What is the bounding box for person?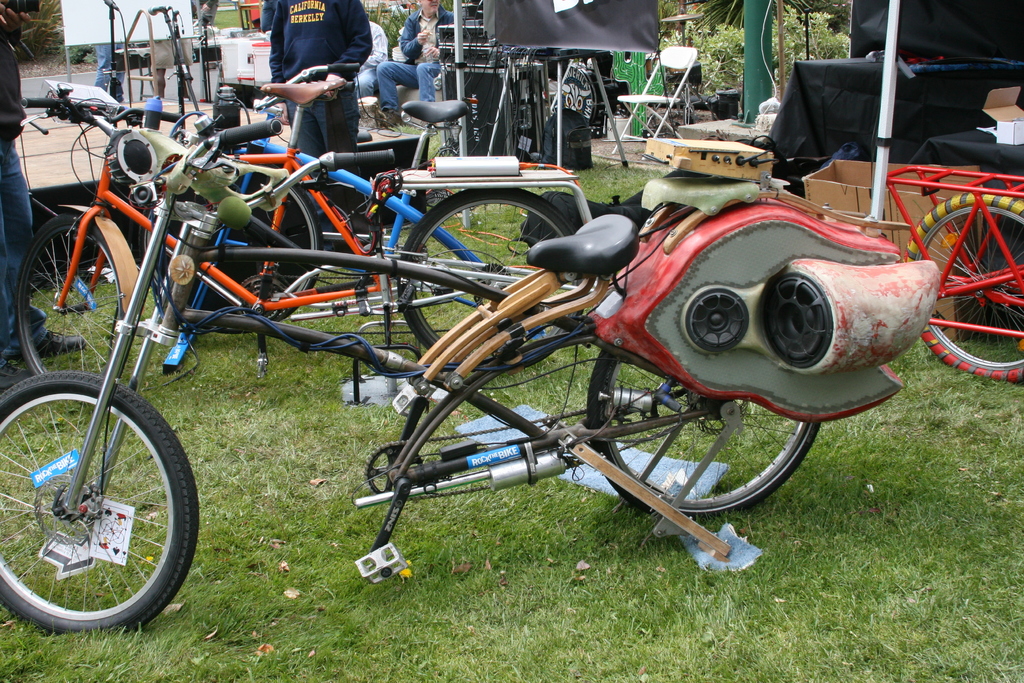
367/0/470/126.
